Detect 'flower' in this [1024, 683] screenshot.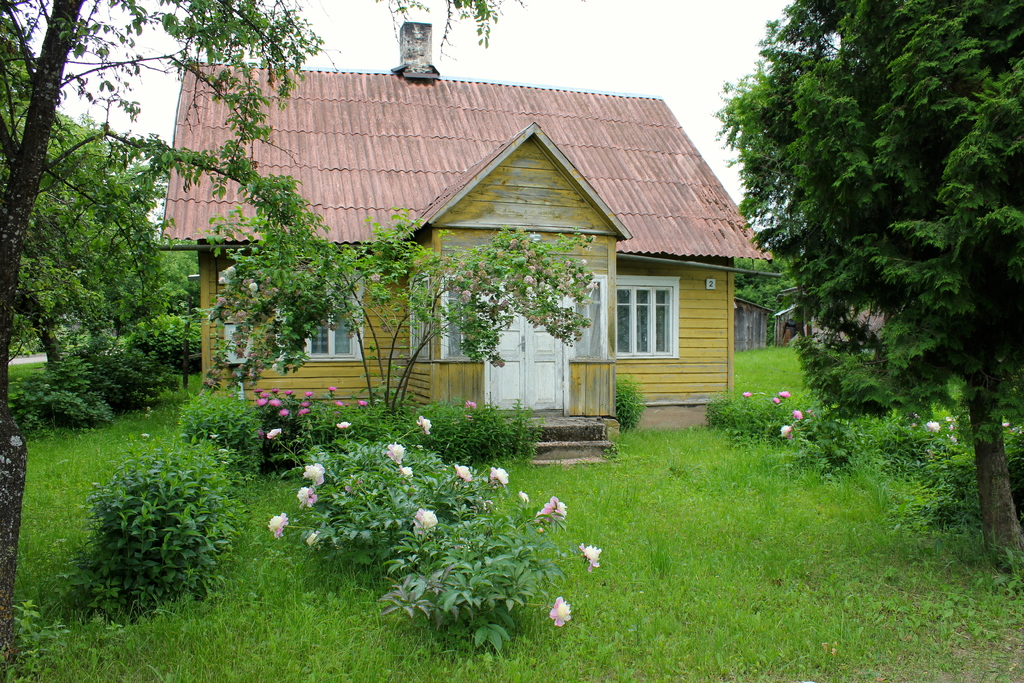
Detection: box=[780, 425, 792, 438].
